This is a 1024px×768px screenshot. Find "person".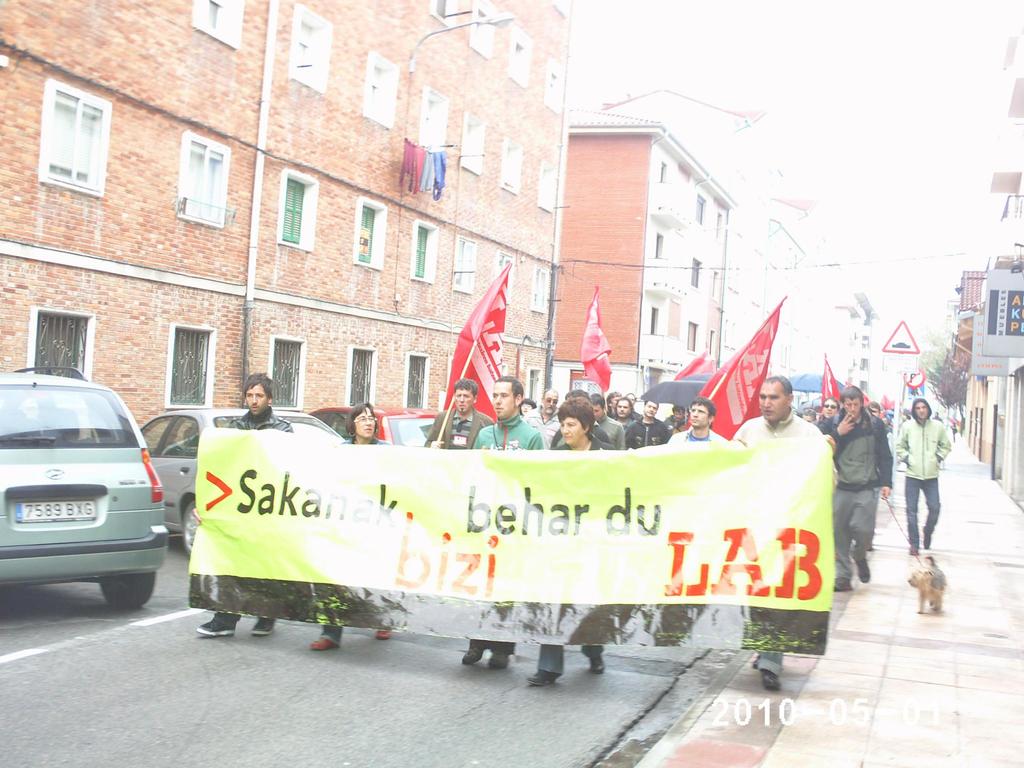
Bounding box: crop(595, 403, 623, 444).
